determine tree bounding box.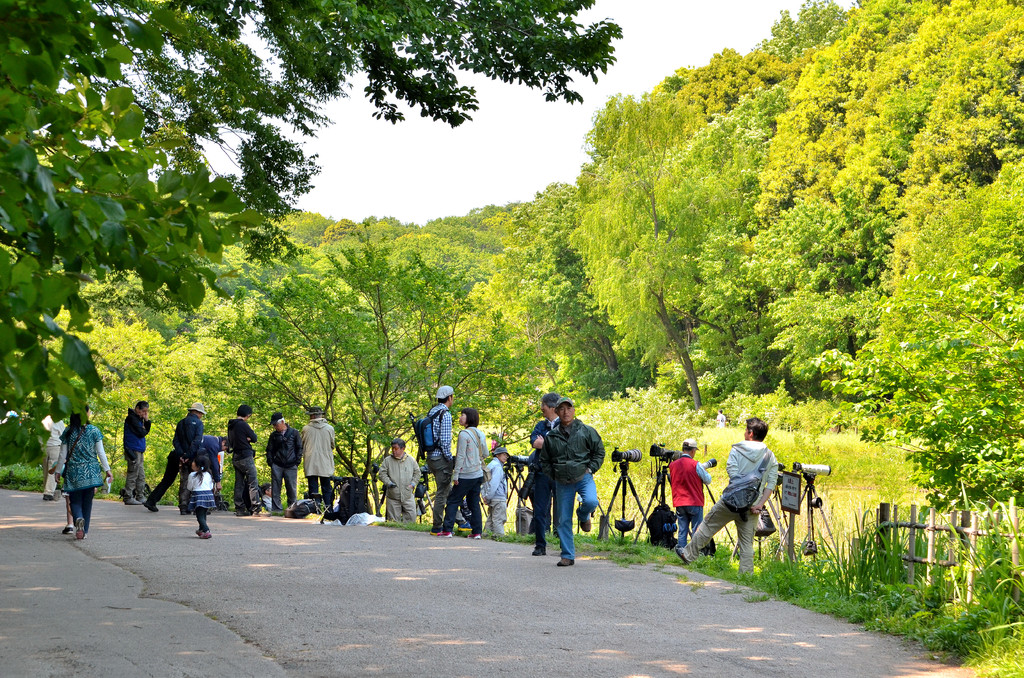
Determined: select_region(211, 238, 490, 516).
